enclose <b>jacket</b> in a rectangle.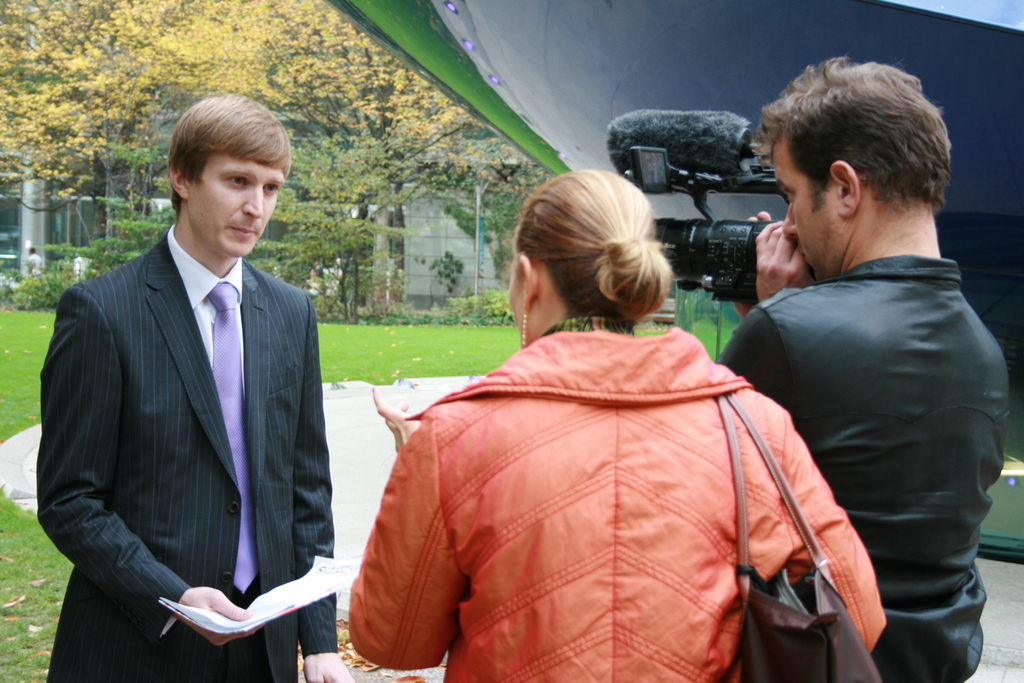
pyautogui.locateOnScreen(750, 253, 1012, 682).
